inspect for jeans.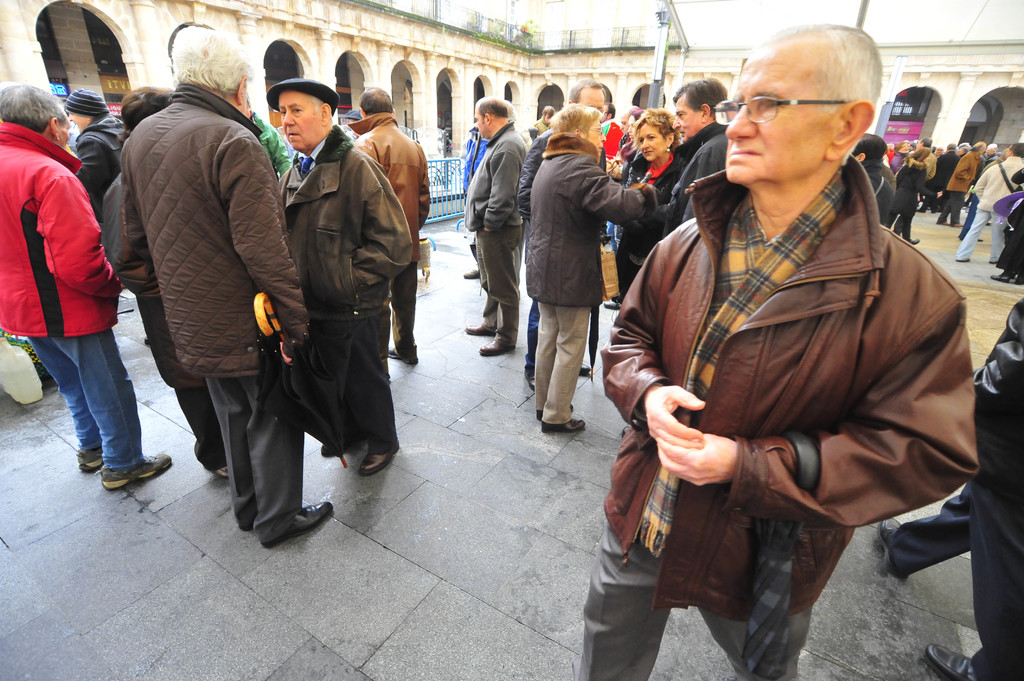
Inspection: [36,316,143,489].
